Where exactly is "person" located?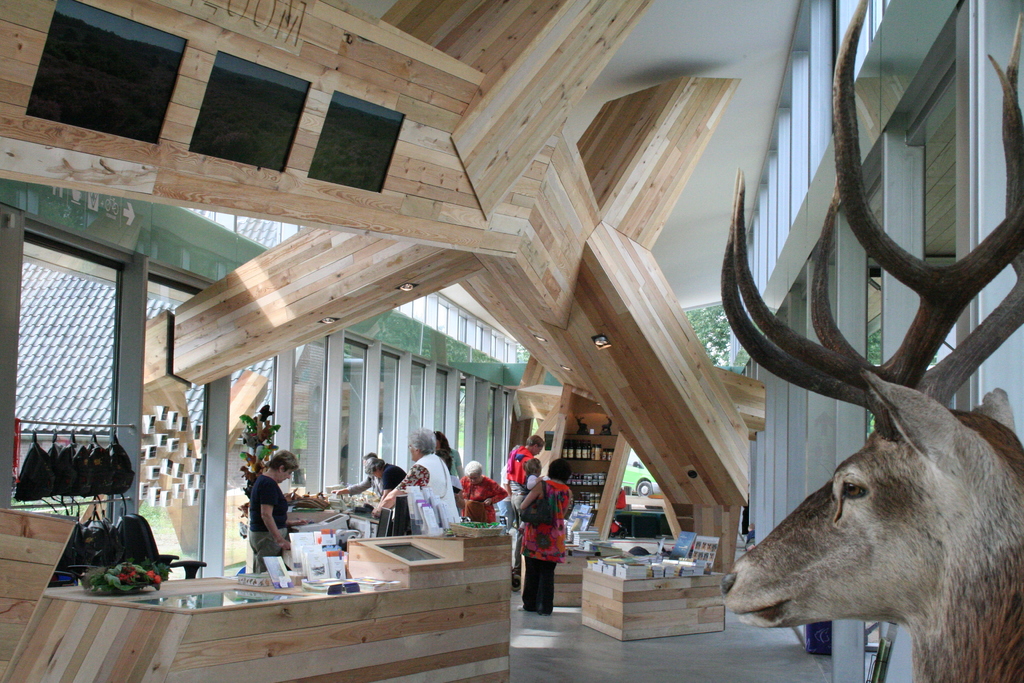
Its bounding box is box(322, 447, 374, 531).
